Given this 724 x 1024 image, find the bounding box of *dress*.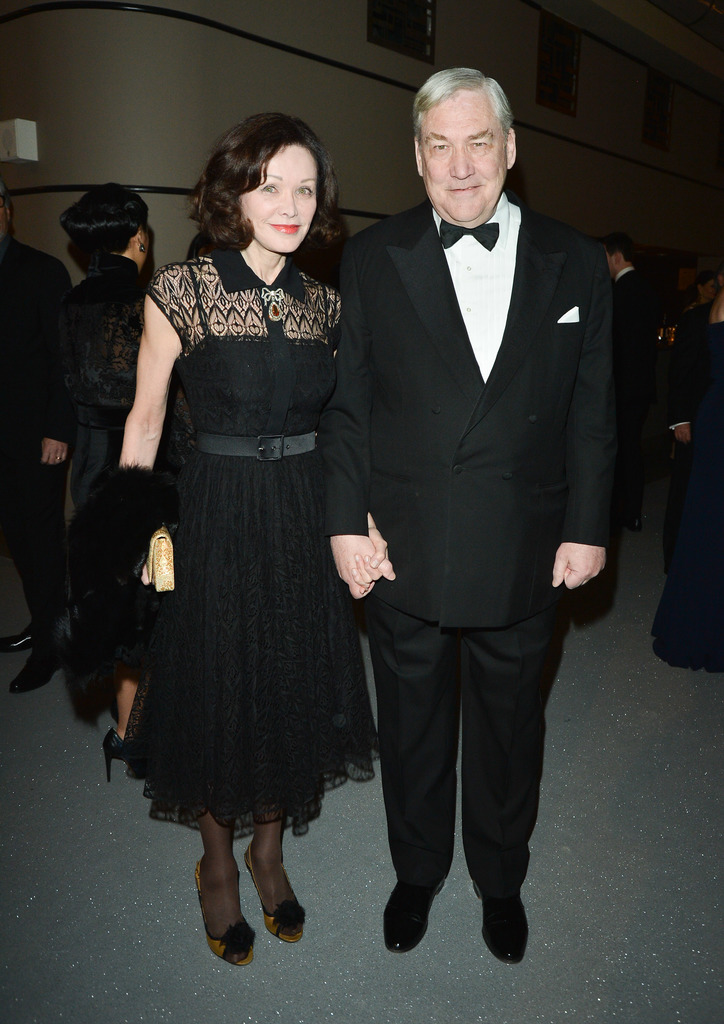
<region>121, 239, 388, 835</region>.
